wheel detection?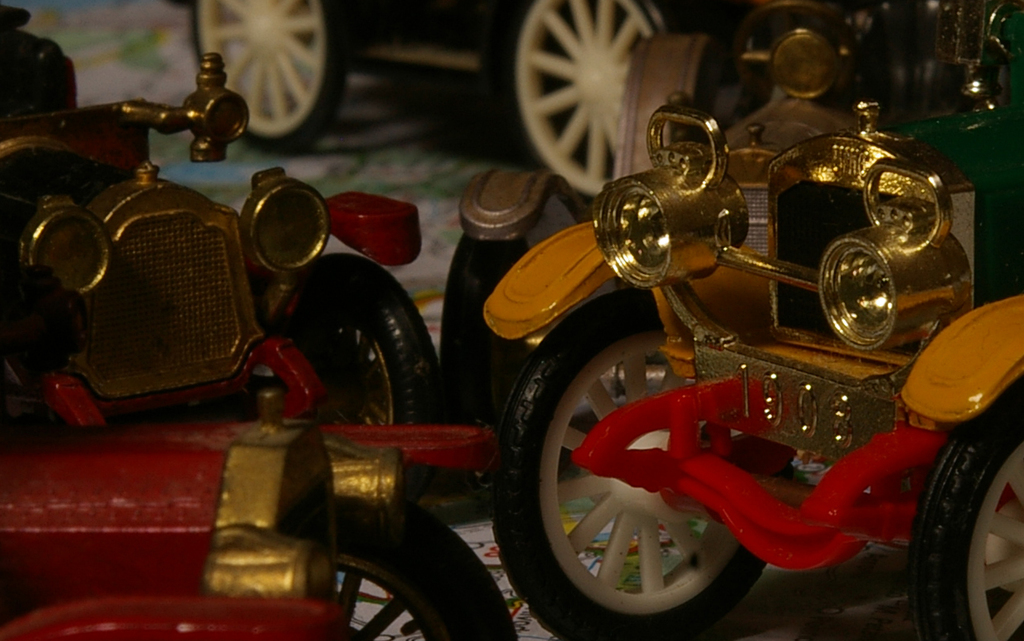
<box>442,229,518,439</box>
